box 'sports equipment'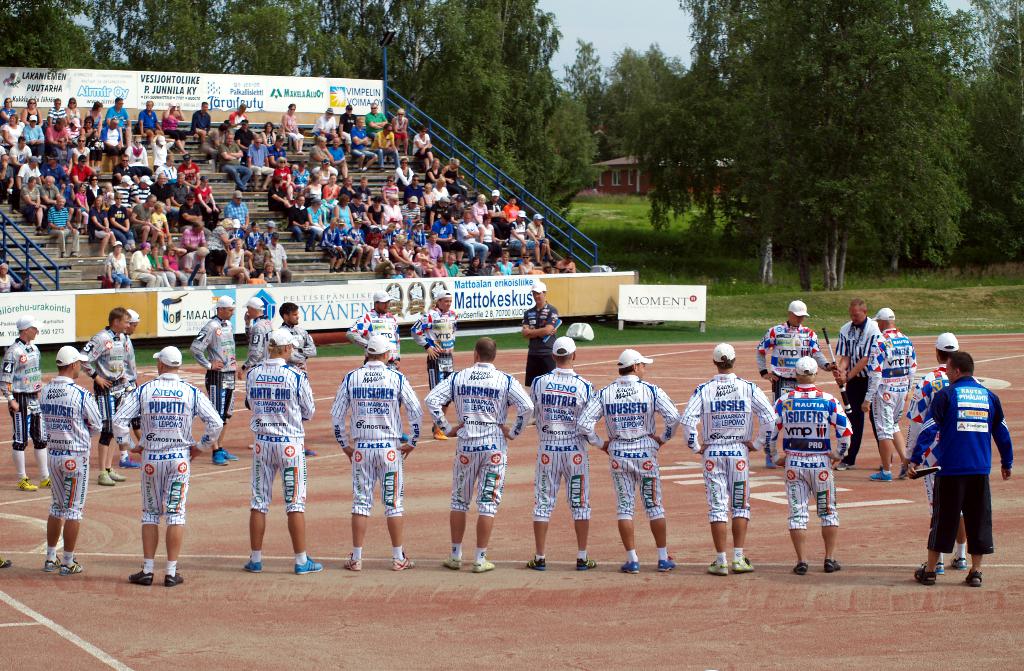
[left=119, top=456, right=139, bottom=468]
